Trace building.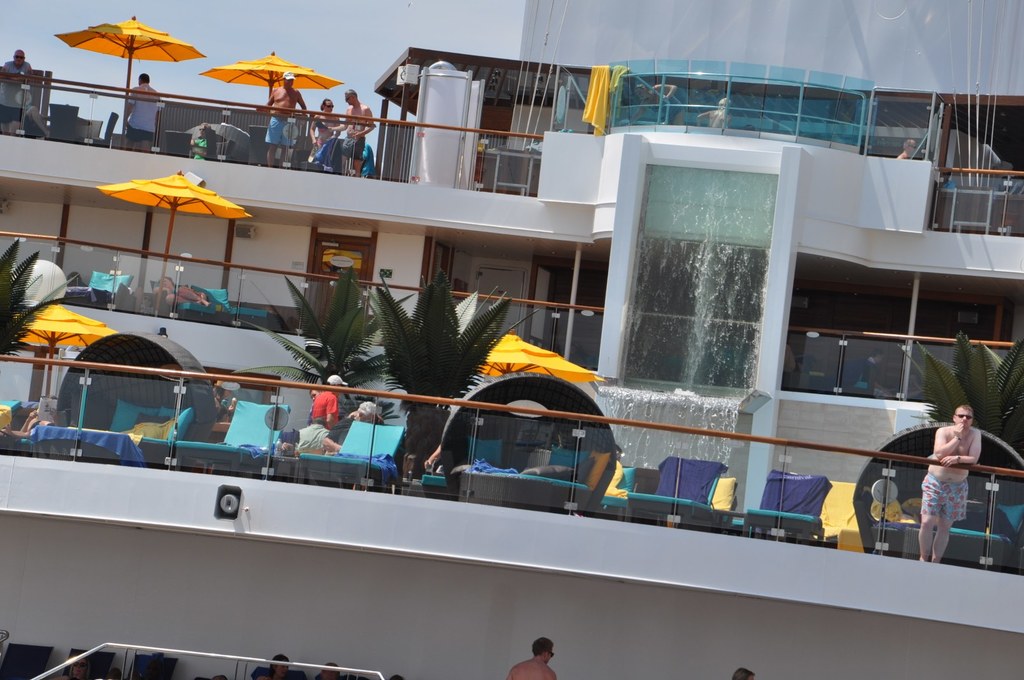
Traced to pyautogui.locateOnScreen(0, 0, 1023, 679).
